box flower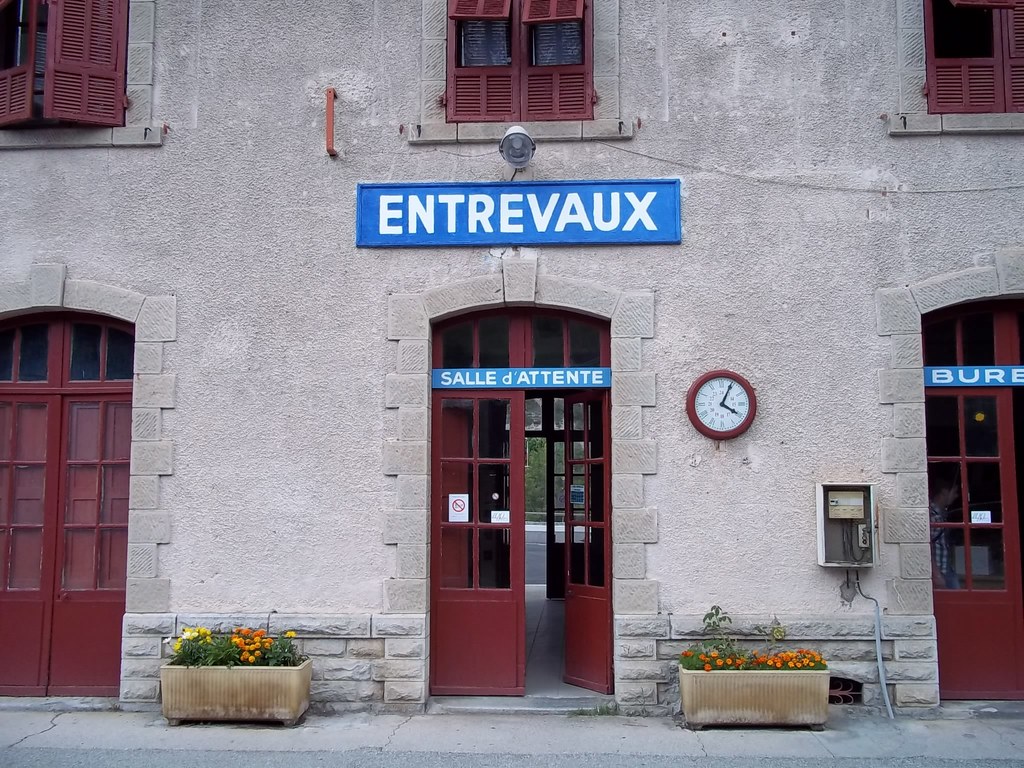
bbox=(705, 662, 710, 671)
